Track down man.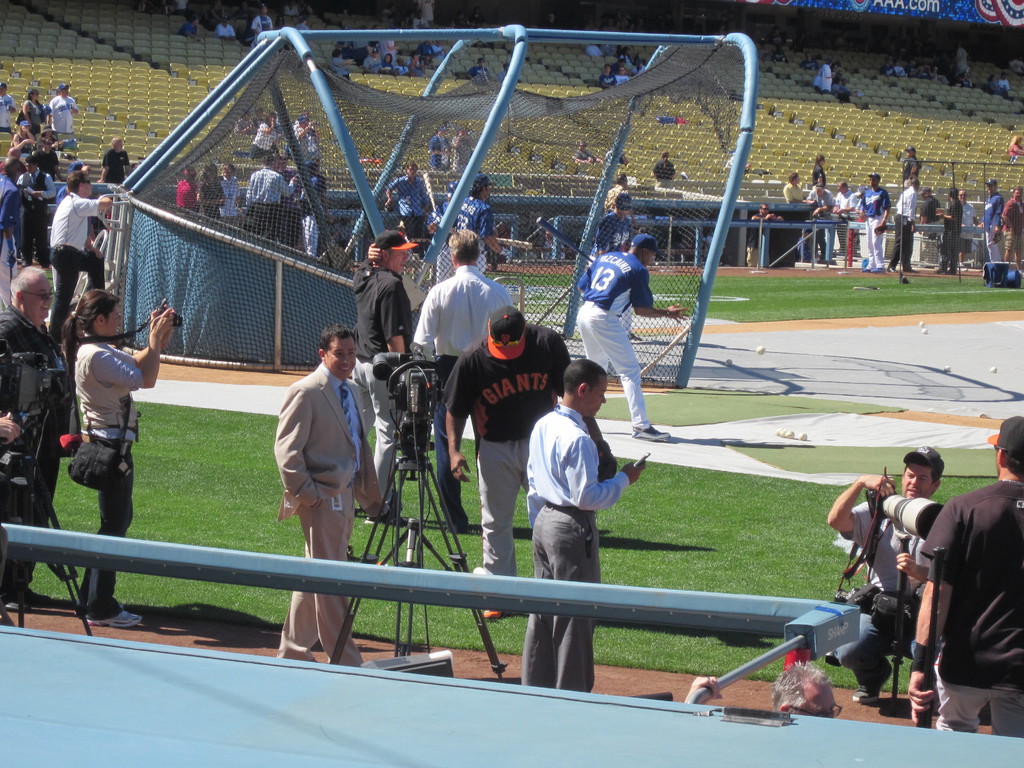
Tracked to [x1=271, y1=321, x2=383, y2=664].
